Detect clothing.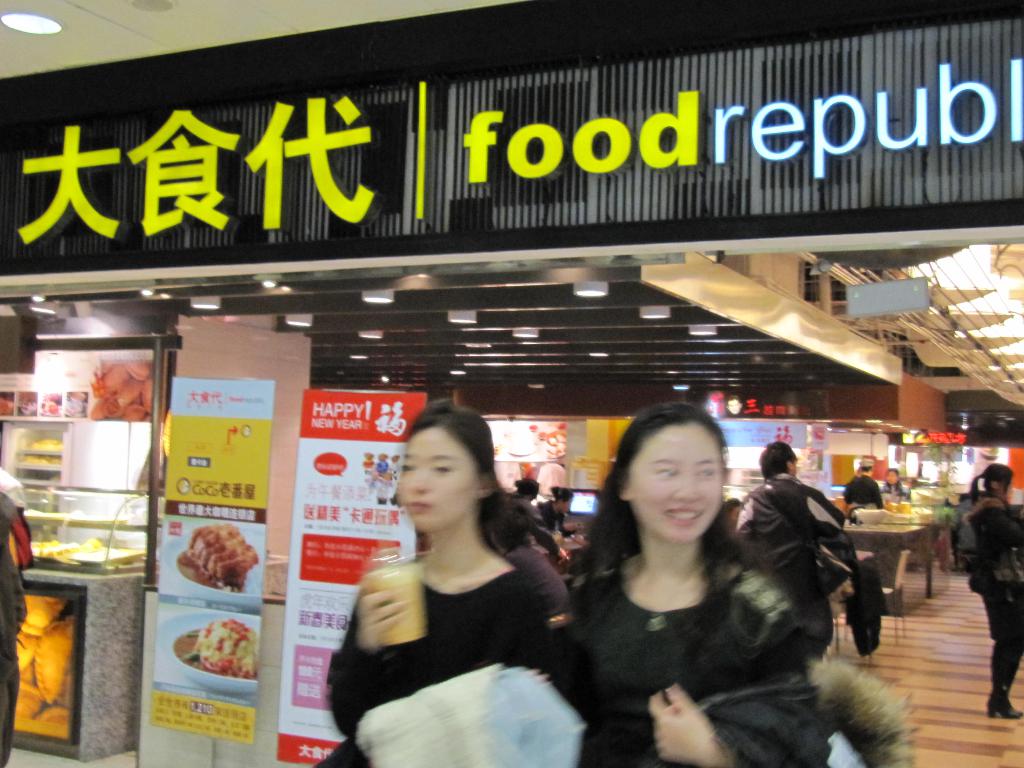
Detected at <box>332,493,584,756</box>.
